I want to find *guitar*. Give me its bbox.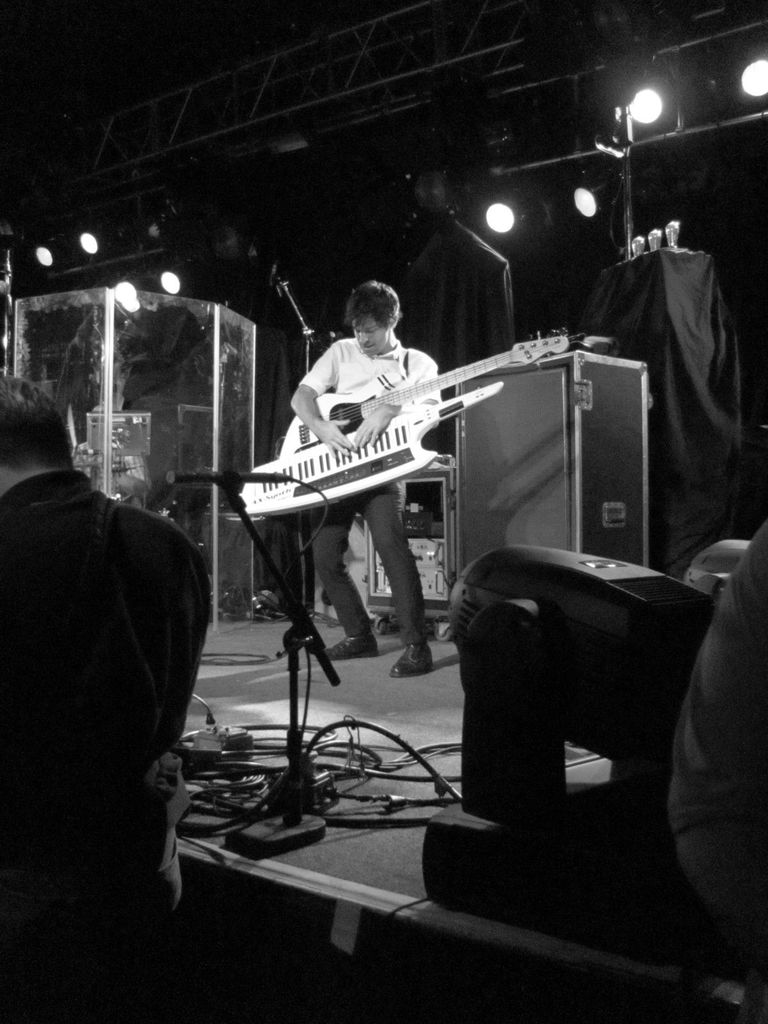
<box>280,319,573,453</box>.
